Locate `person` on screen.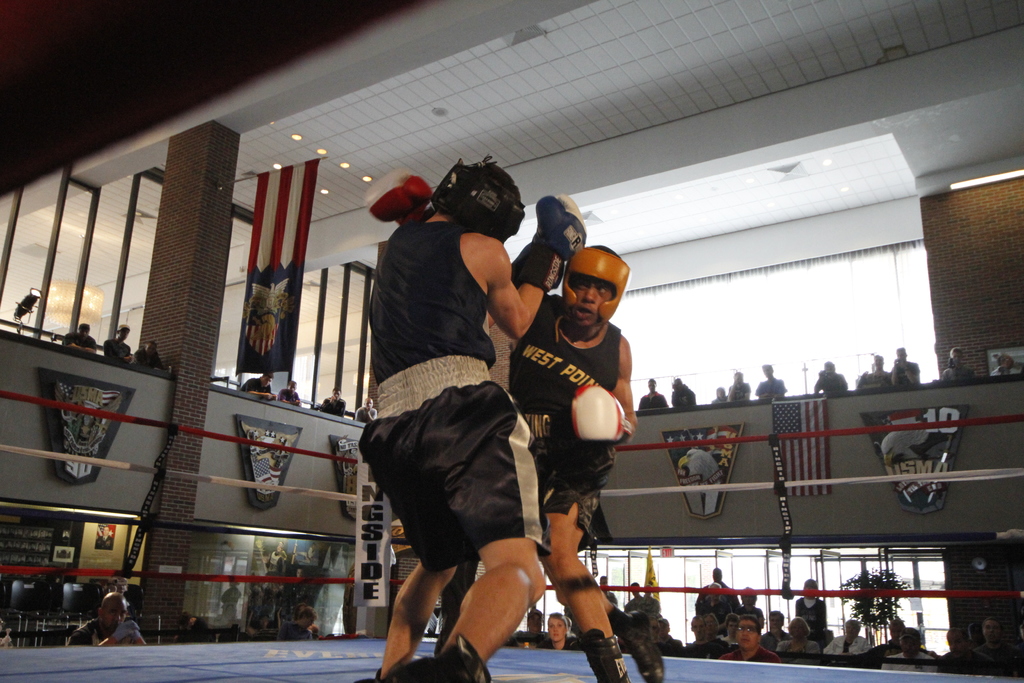
On screen at left=346, top=155, right=584, bottom=682.
